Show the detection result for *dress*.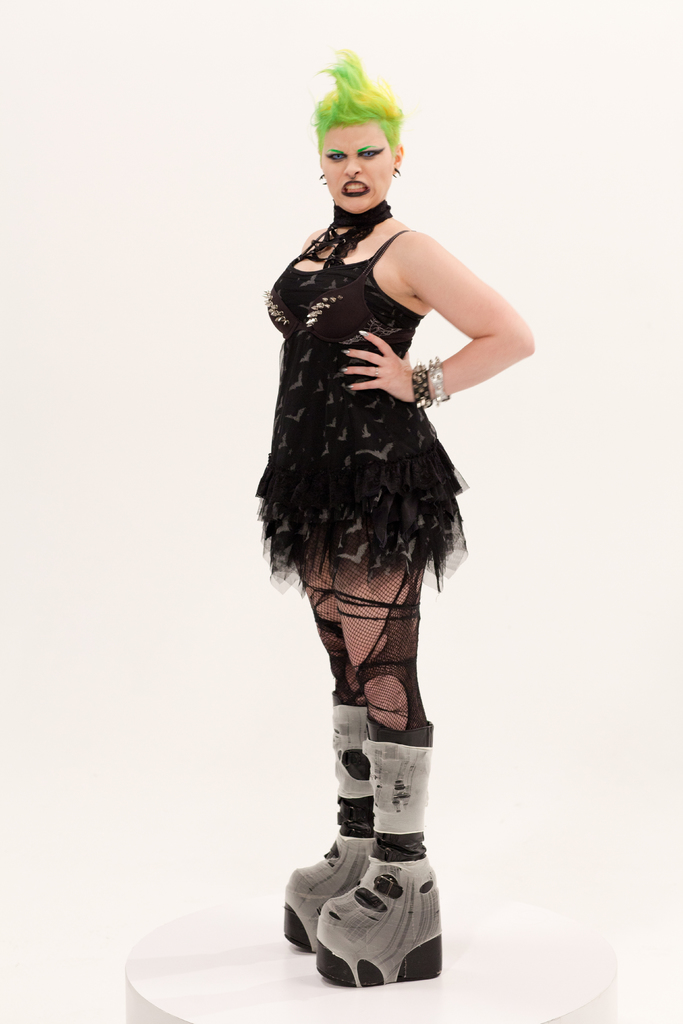
(248, 228, 463, 590).
